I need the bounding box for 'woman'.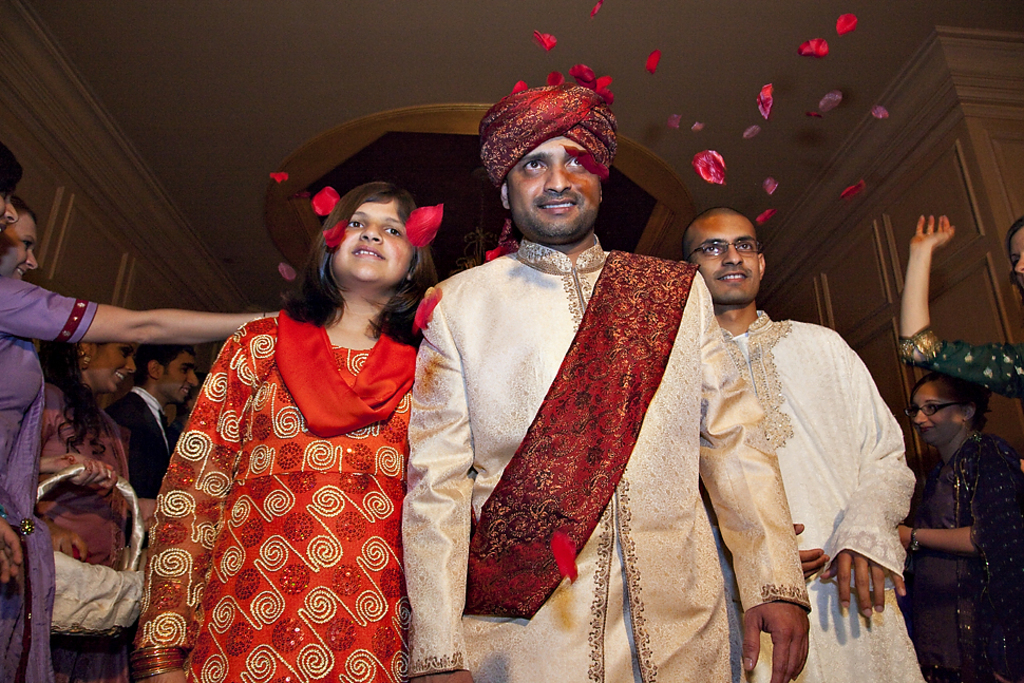
Here it is: 148:163:454:650.
